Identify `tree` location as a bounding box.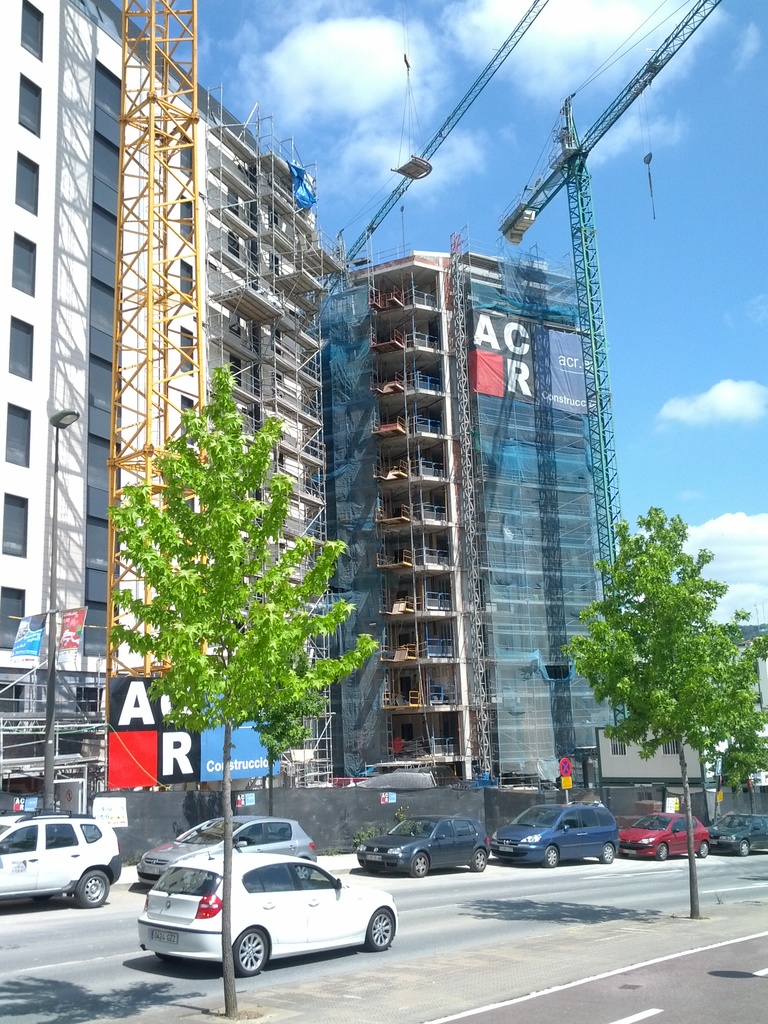
<bbox>559, 492, 740, 838</bbox>.
